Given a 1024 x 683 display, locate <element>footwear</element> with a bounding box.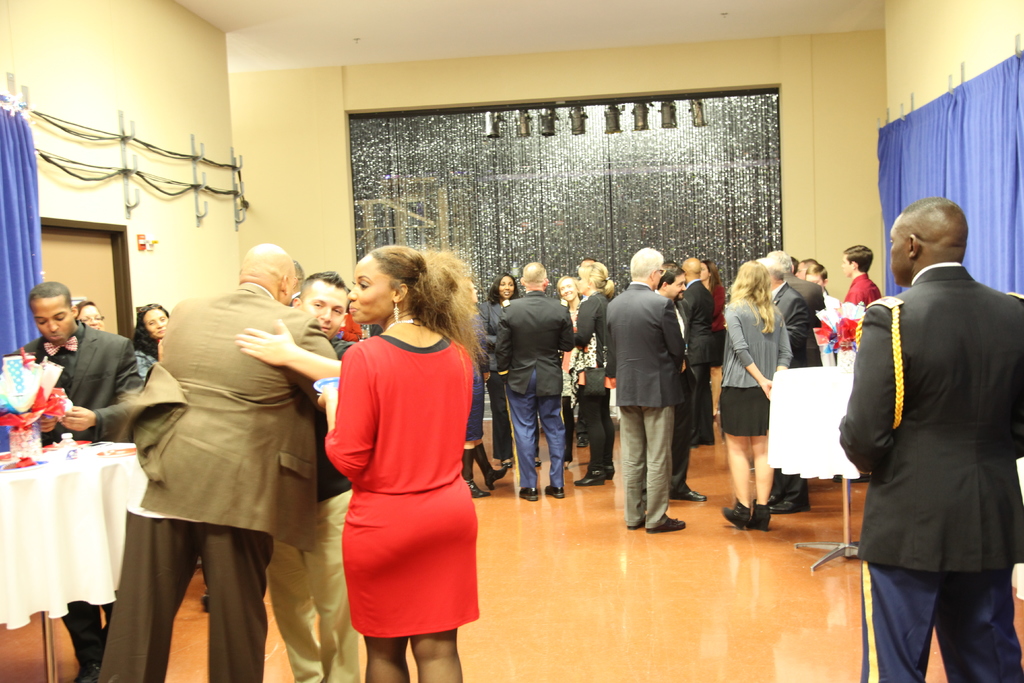
Located: pyautogui.locateOnScreen(753, 493, 776, 503).
